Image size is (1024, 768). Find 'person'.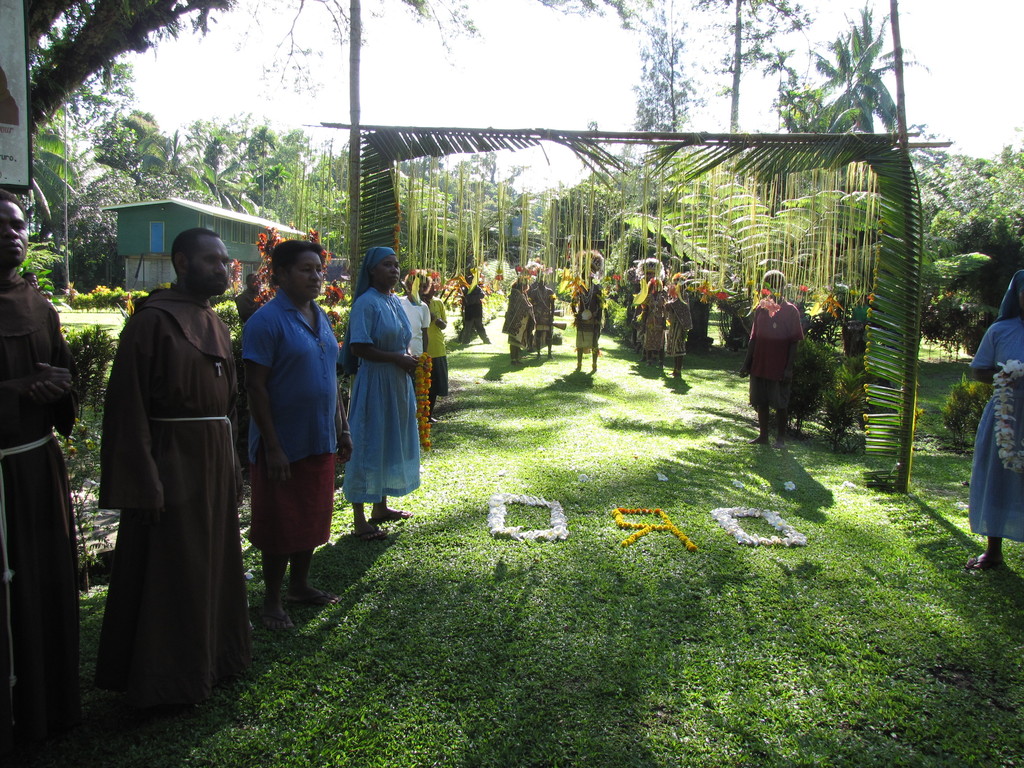
x1=753 y1=260 x2=823 y2=454.
